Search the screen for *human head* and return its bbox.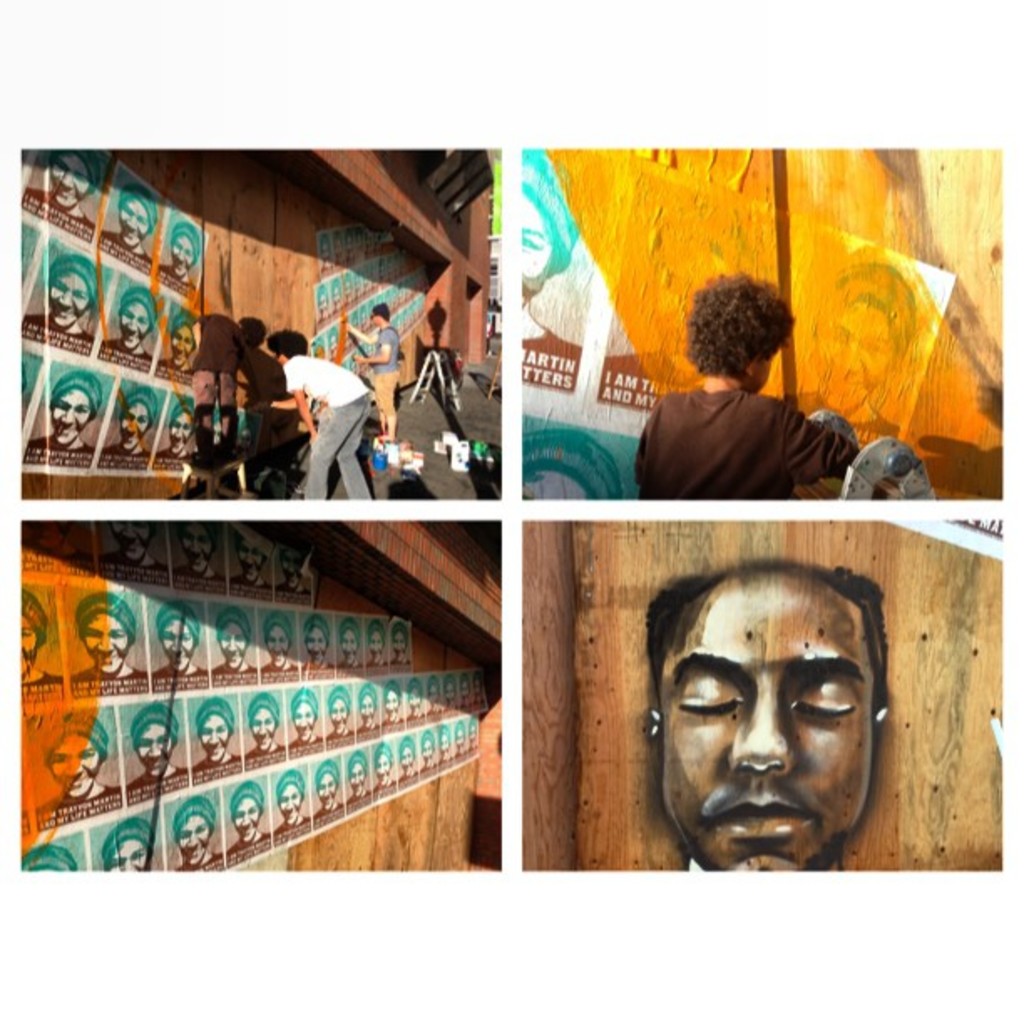
Found: (left=159, top=601, right=202, bottom=671).
